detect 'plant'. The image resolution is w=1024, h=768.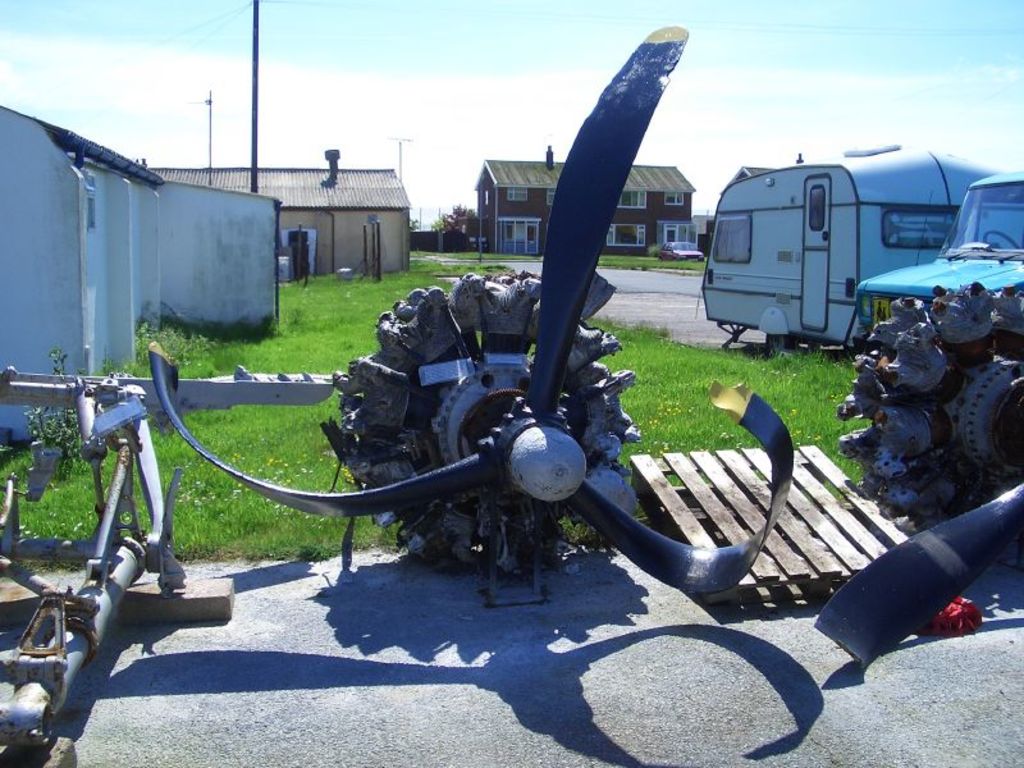
132, 454, 159, 540.
